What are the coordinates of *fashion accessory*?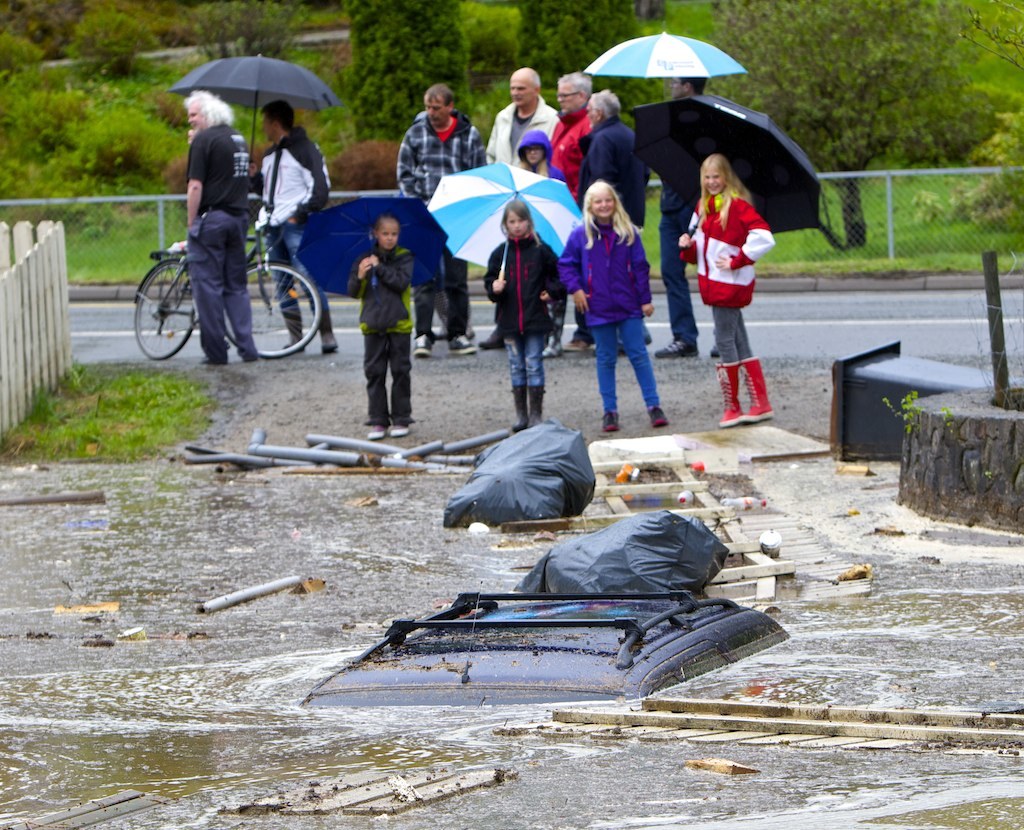
pyautogui.locateOnScreen(199, 356, 226, 367).
